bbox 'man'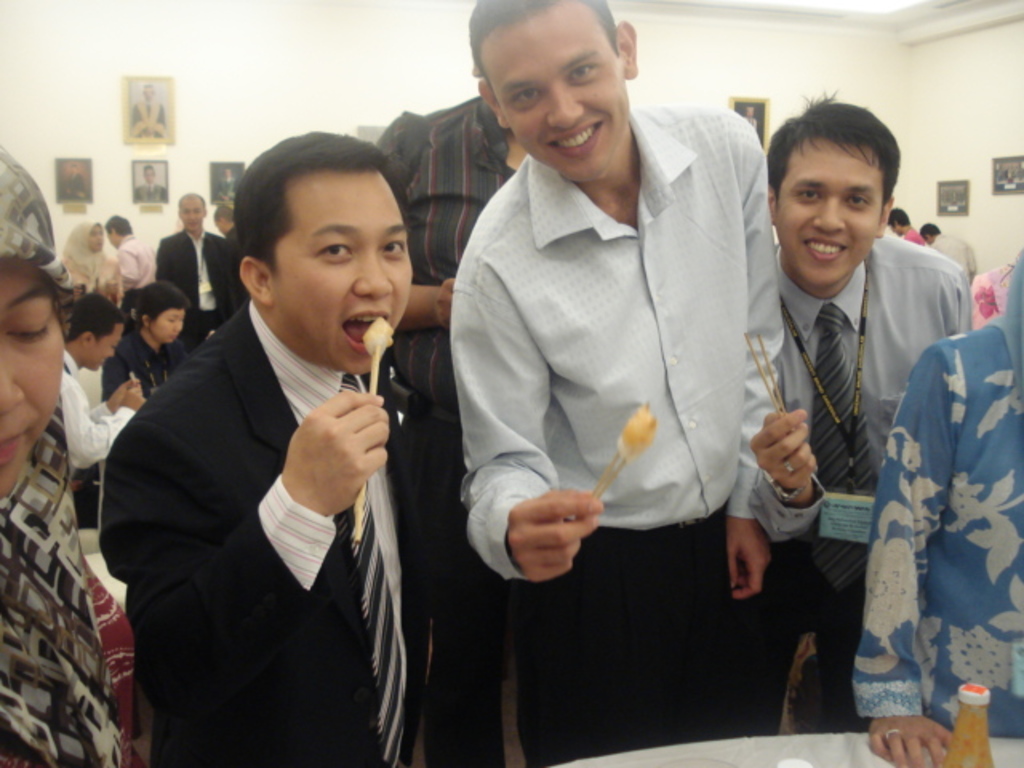
<bbox>94, 126, 470, 766</bbox>
